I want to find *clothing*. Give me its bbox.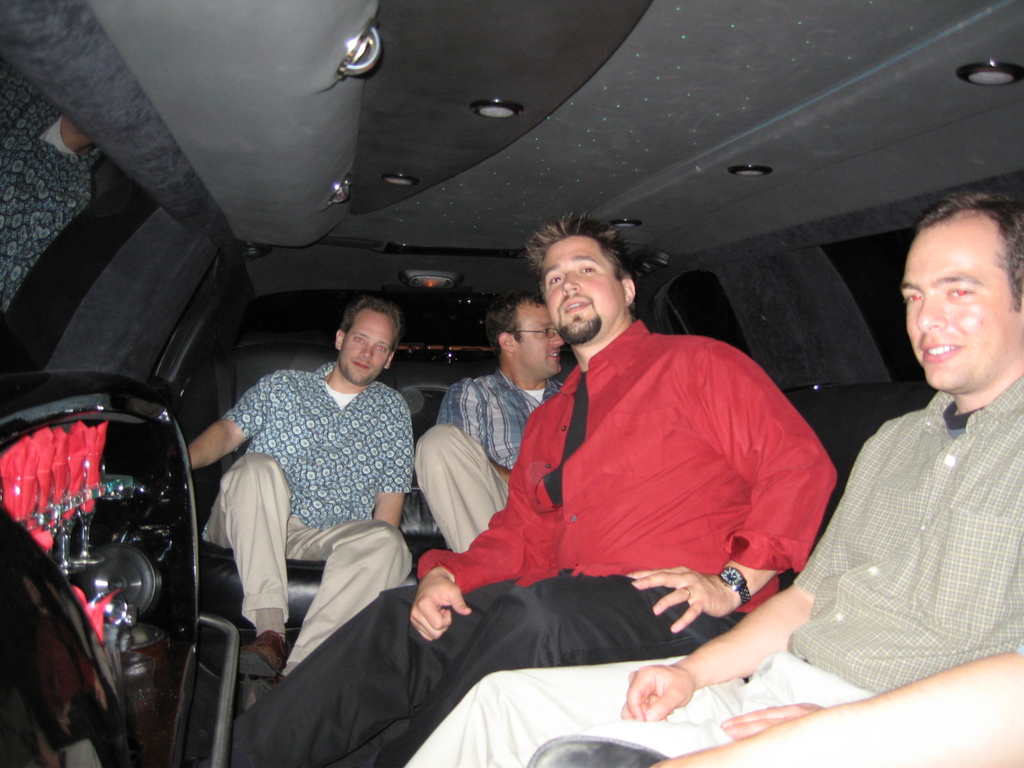
757/284/1023/729.
